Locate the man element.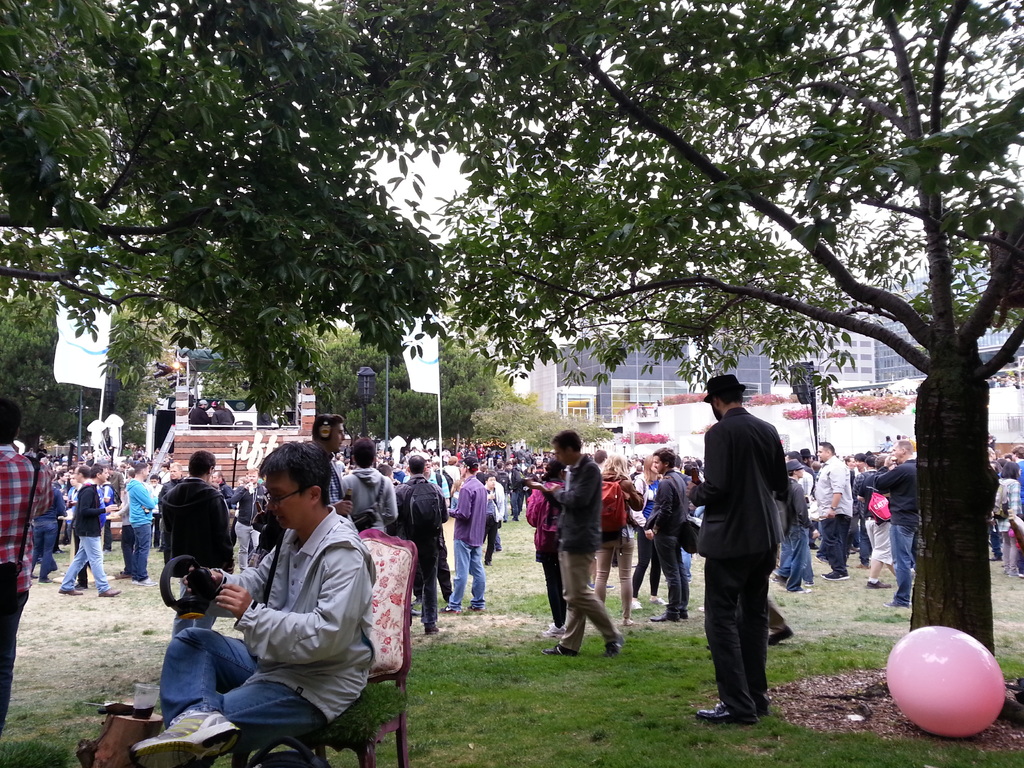
Element bbox: crop(878, 433, 916, 604).
